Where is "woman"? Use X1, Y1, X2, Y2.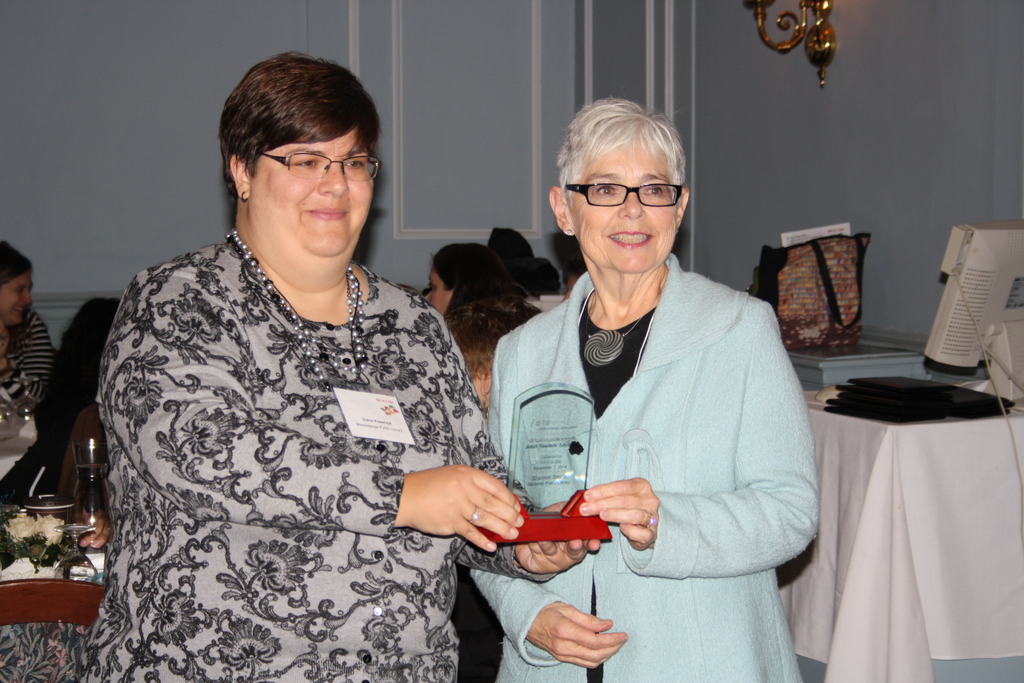
0, 294, 123, 549.
